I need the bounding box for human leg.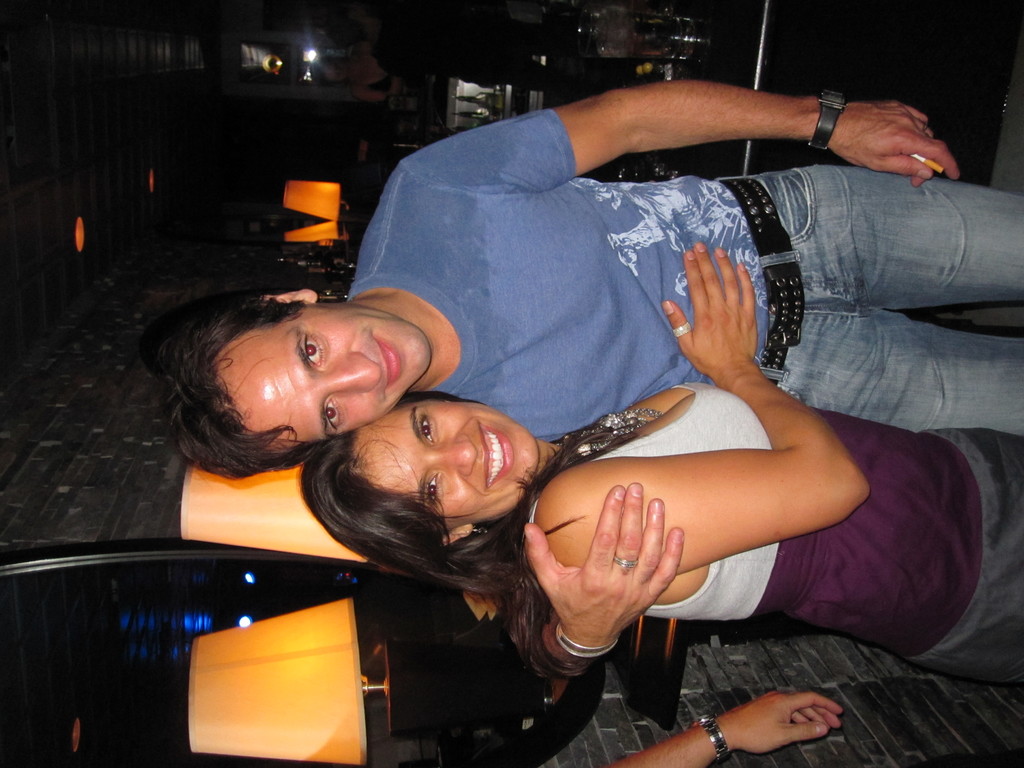
Here it is: rect(769, 298, 1023, 436).
